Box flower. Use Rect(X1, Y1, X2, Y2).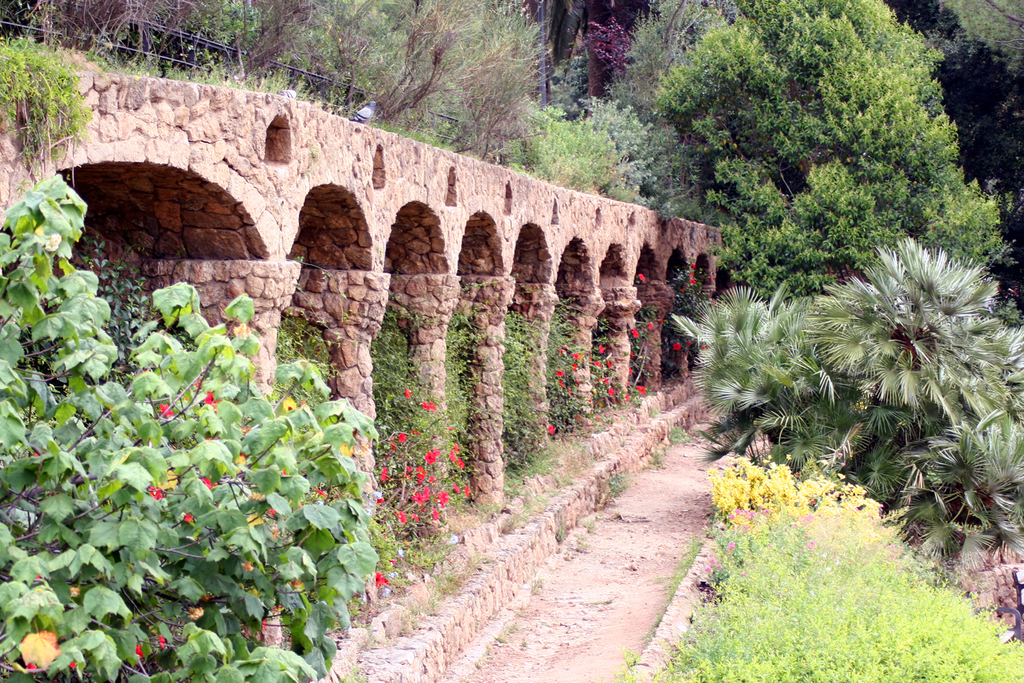
Rect(681, 339, 695, 346).
